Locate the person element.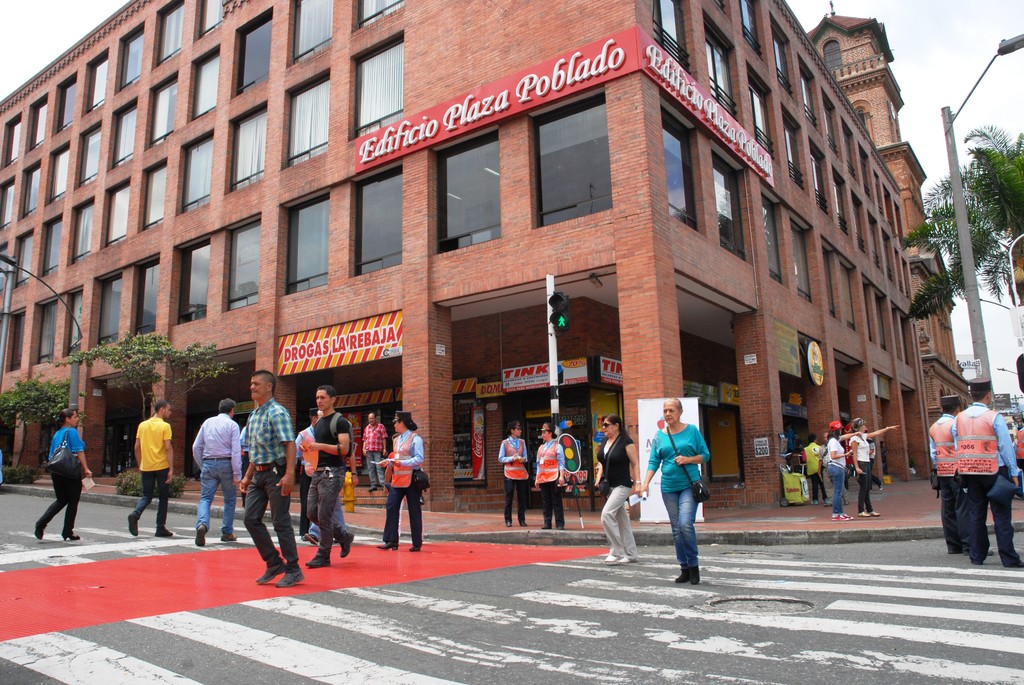
Element bbox: left=824, top=421, right=851, bottom=523.
